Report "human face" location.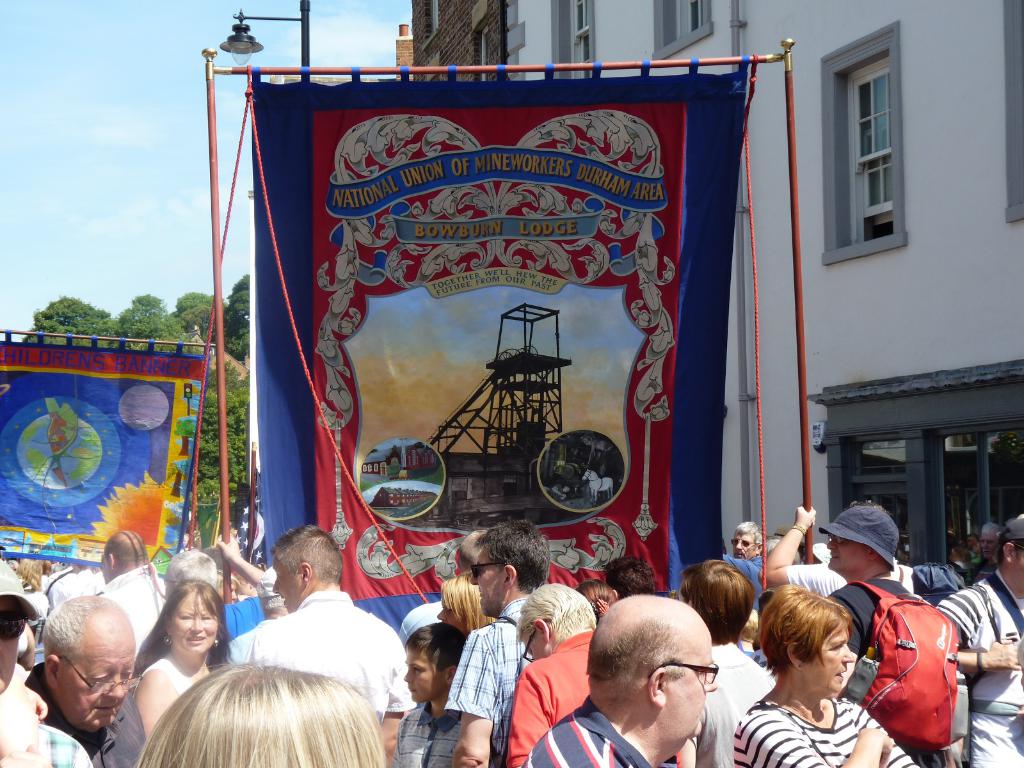
Report: x1=737, y1=535, x2=751, y2=556.
